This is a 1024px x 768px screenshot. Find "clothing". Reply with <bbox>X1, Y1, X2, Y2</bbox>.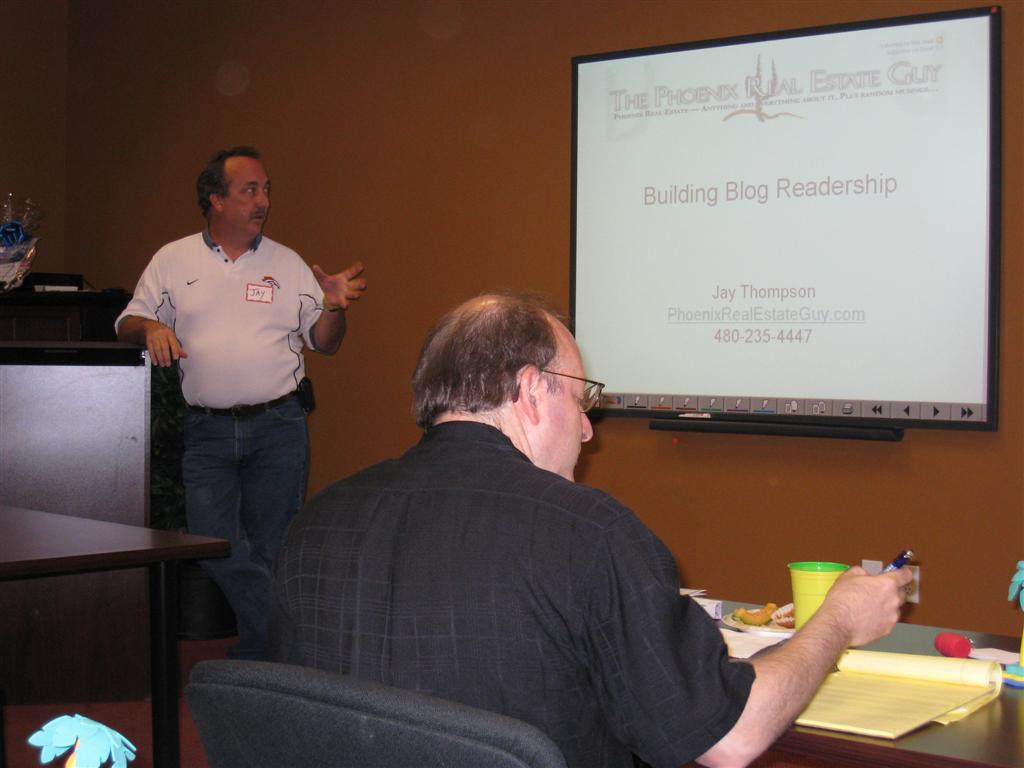
<bbox>127, 181, 330, 592</bbox>.
